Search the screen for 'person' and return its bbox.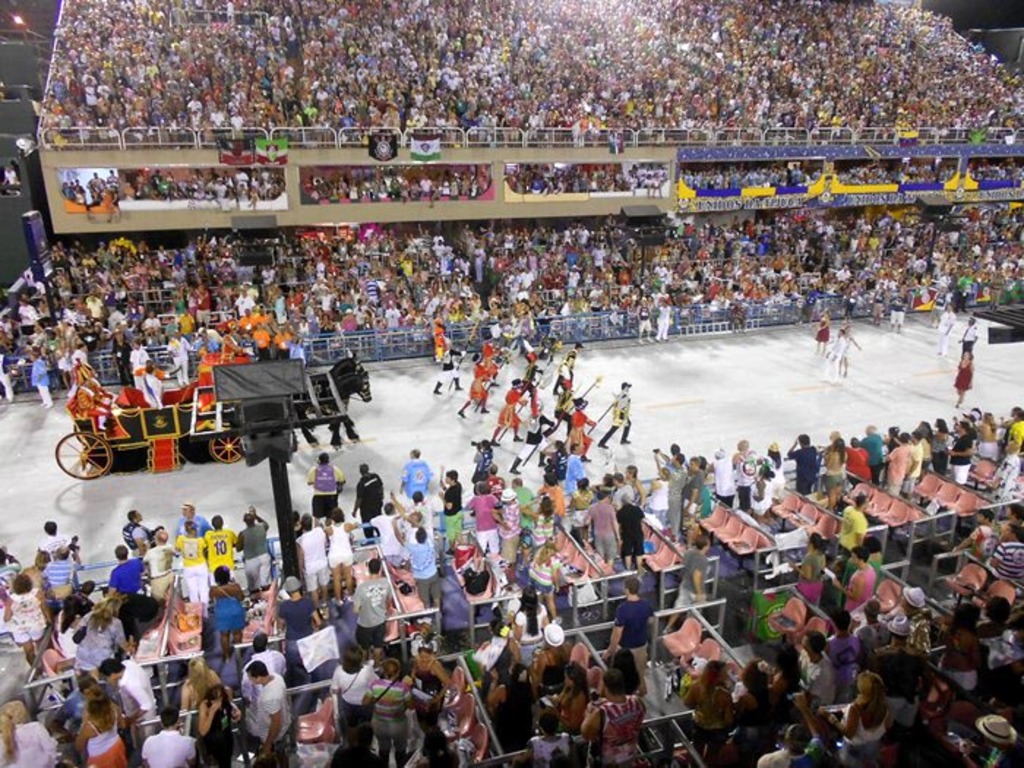
Found: l=247, t=660, r=294, b=762.
